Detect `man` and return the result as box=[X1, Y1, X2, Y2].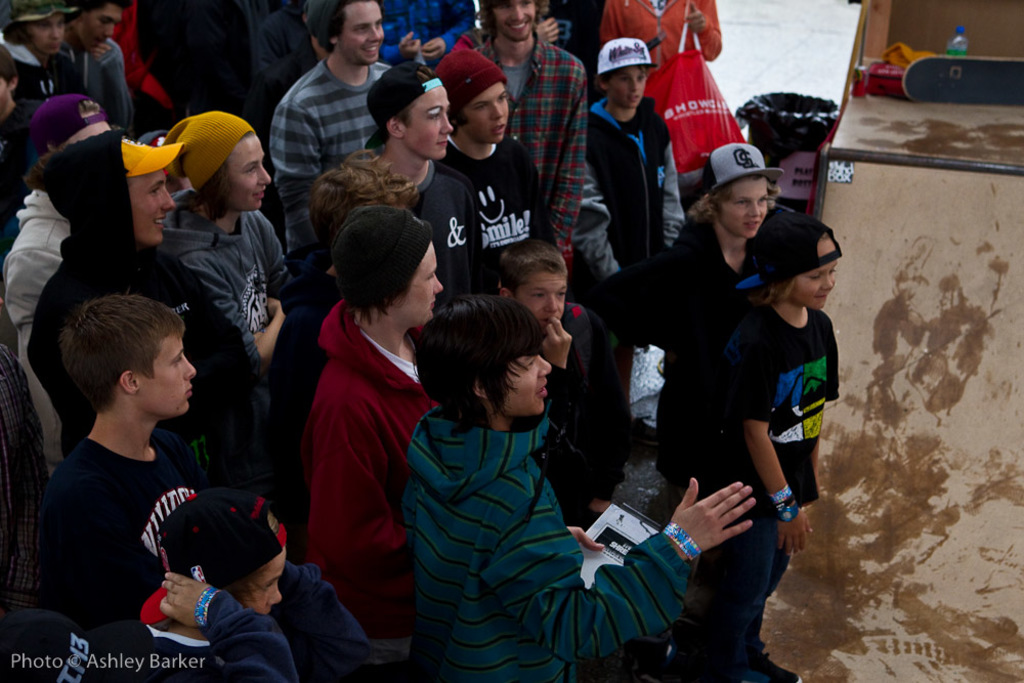
box=[628, 159, 804, 374].
